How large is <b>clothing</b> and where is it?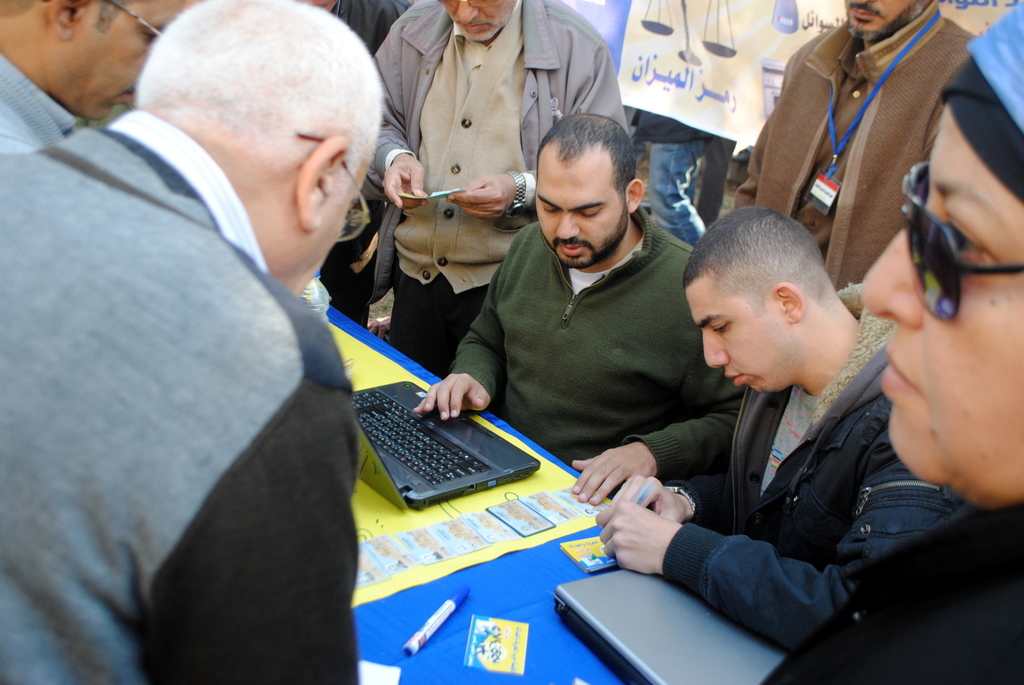
Bounding box: box(448, 203, 745, 482).
